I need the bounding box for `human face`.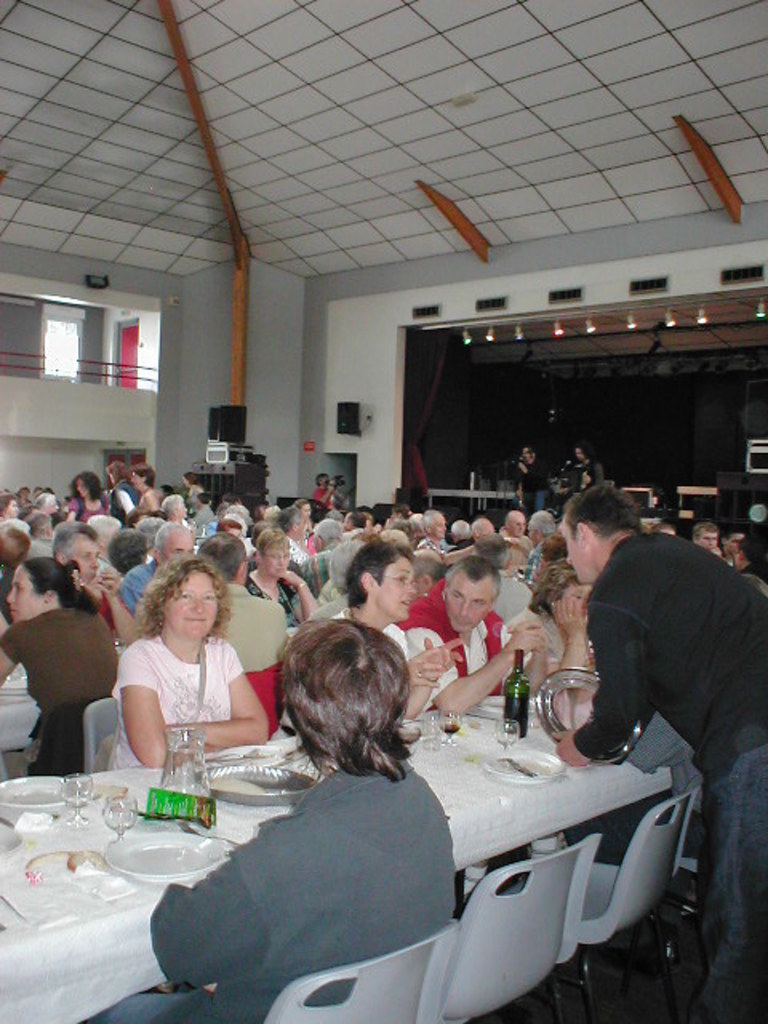
Here it is: {"x1": 157, "y1": 568, "x2": 224, "y2": 645}.
